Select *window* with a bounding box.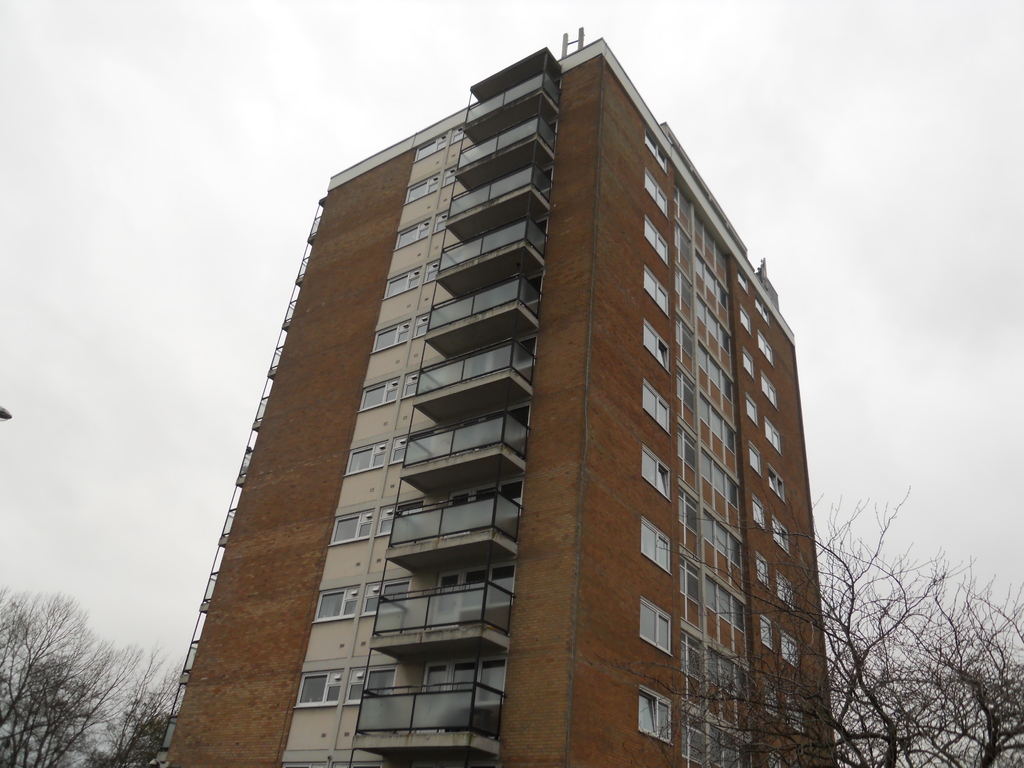
left=639, top=380, right=670, bottom=438.
